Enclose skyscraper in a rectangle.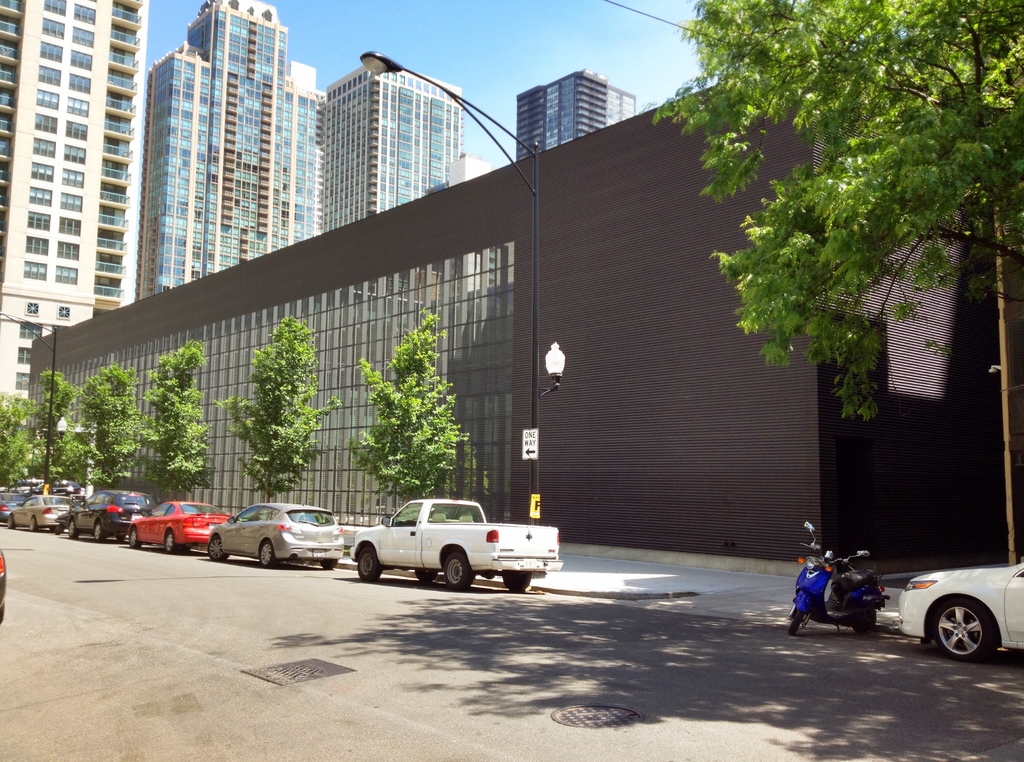
[x1=318, y1=58, x2=473, y2=234].
